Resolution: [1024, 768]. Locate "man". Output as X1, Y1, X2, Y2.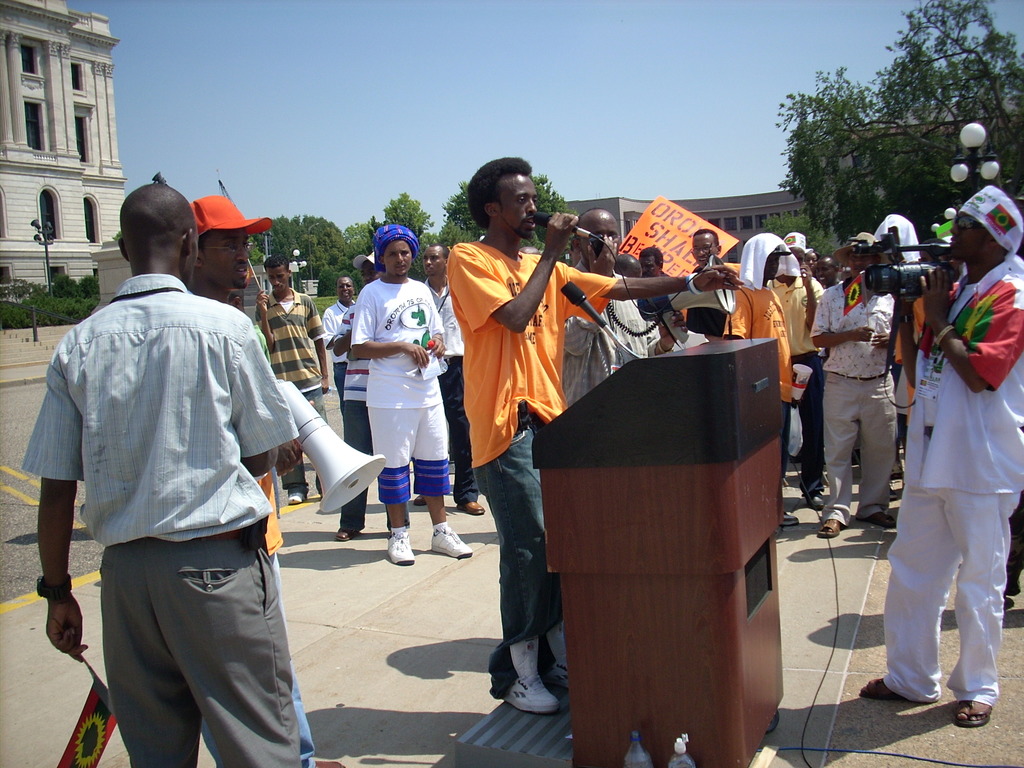
335, 254, 409, 543.
